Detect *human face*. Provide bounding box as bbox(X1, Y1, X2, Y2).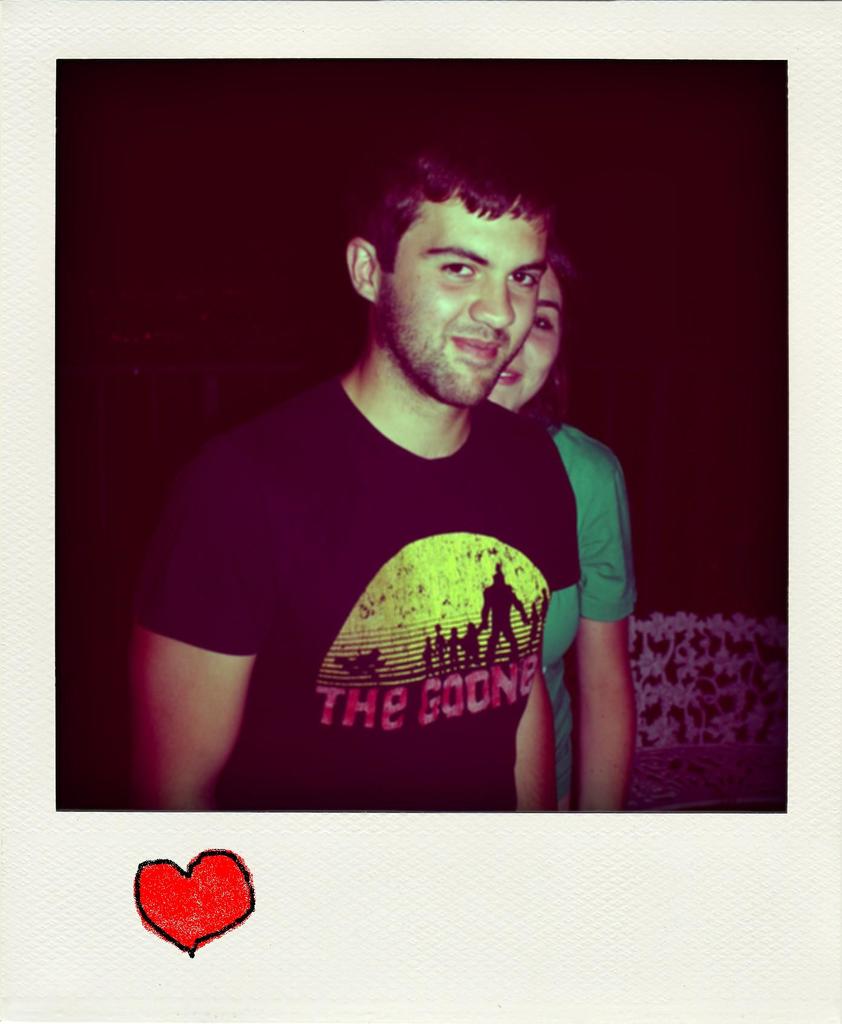
bbox(489, 268, 564, 406).
